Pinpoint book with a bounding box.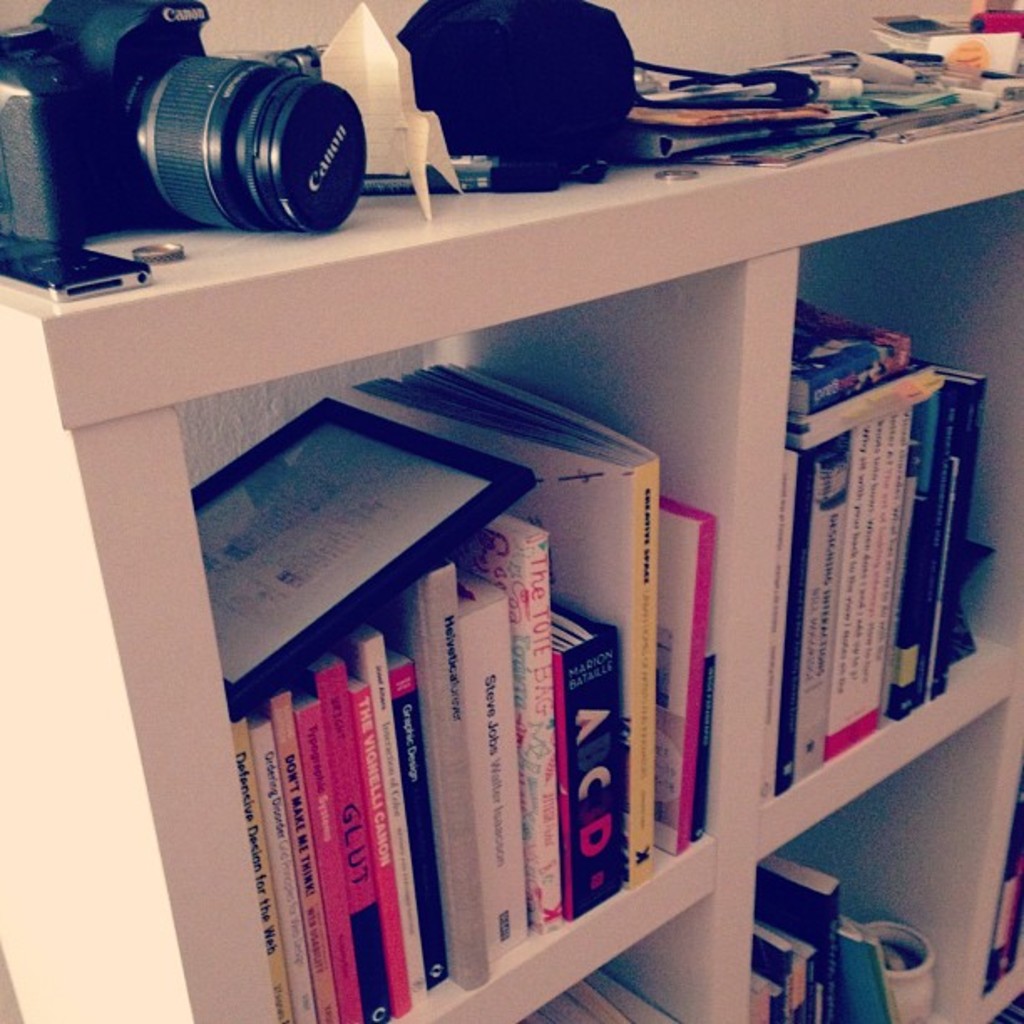
[x1=987, y1=827, x2=1022, y2=991].
